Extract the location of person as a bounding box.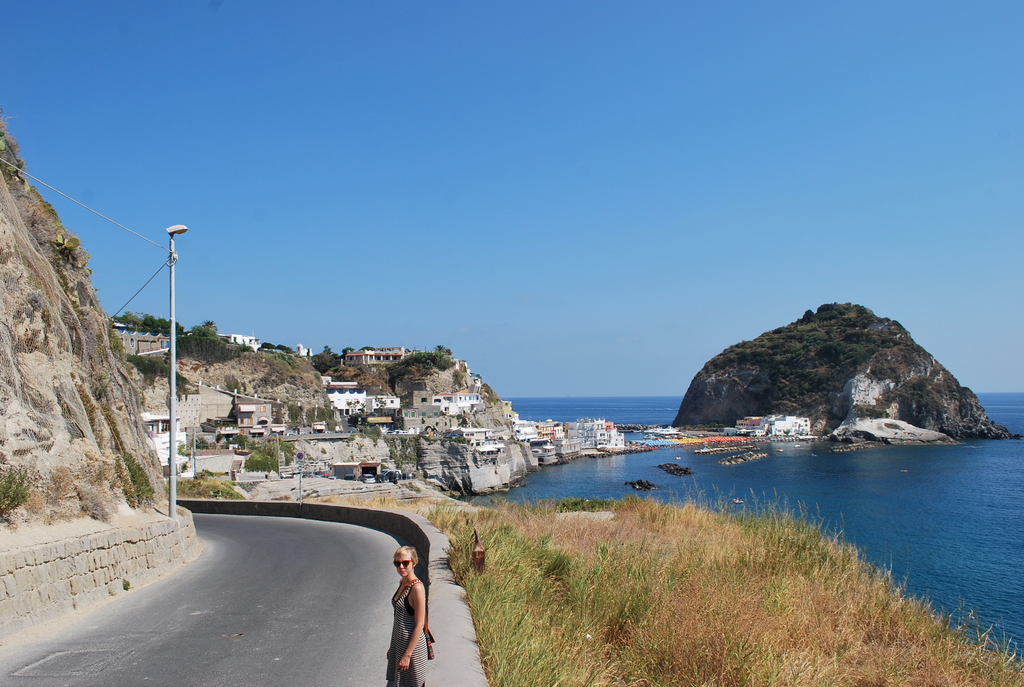
box(380, 544, 433, 686).
